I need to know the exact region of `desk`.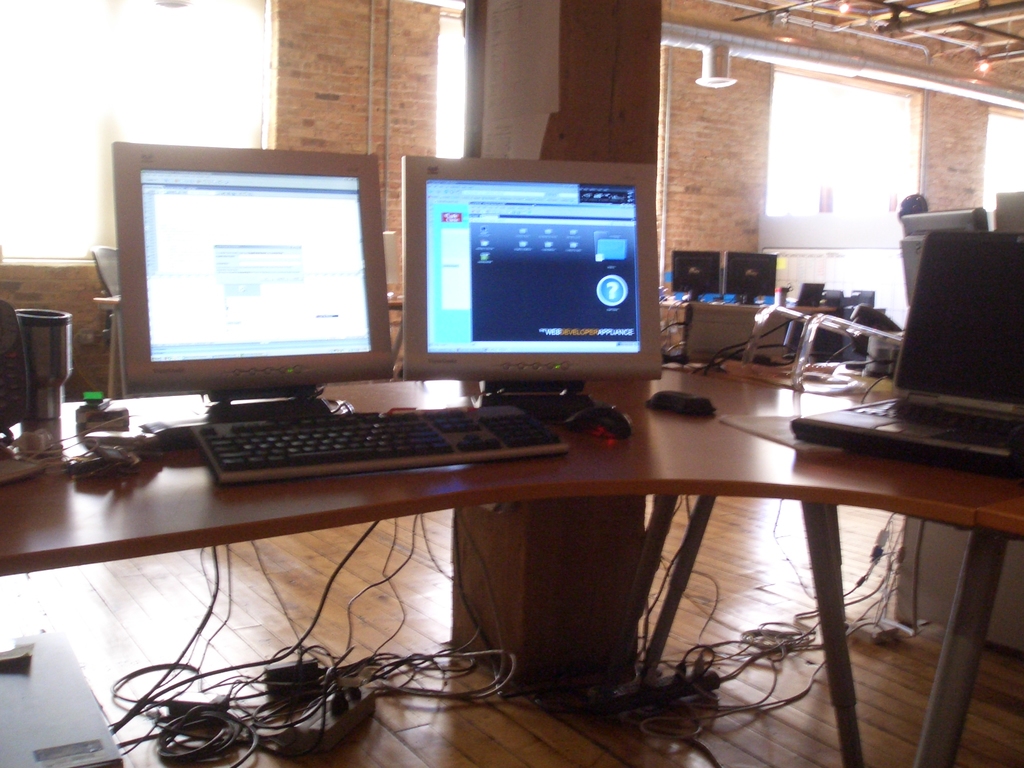
Region: crop(49, 307, 1010, 748).
